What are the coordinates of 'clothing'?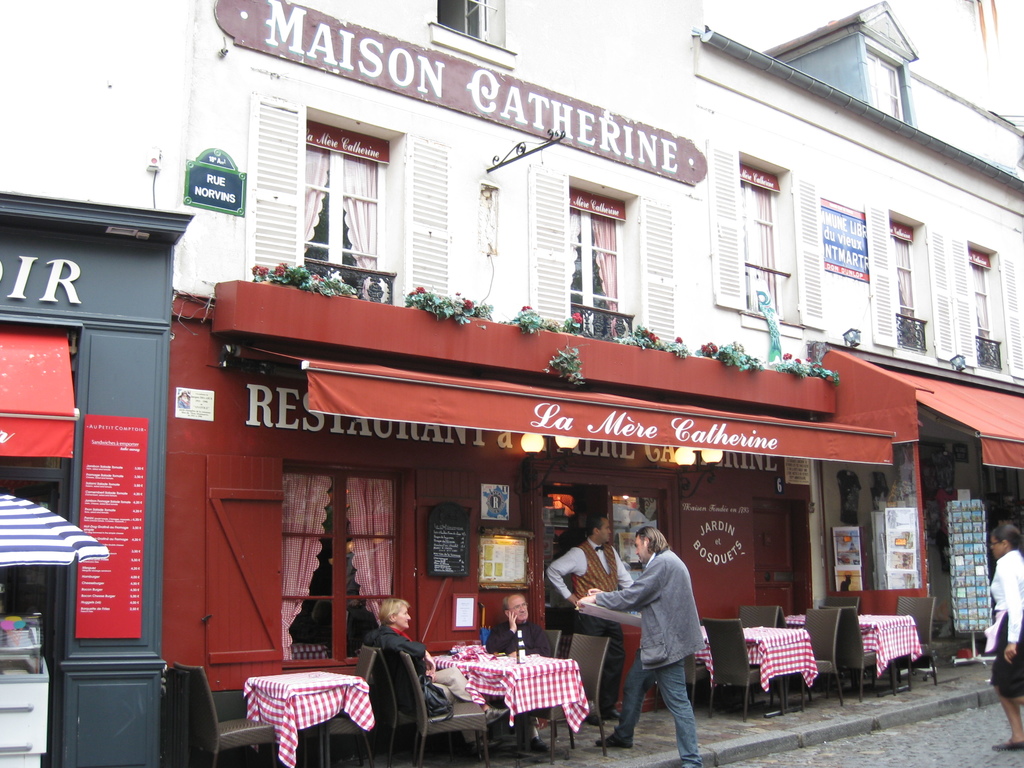
362 620 468 713.
